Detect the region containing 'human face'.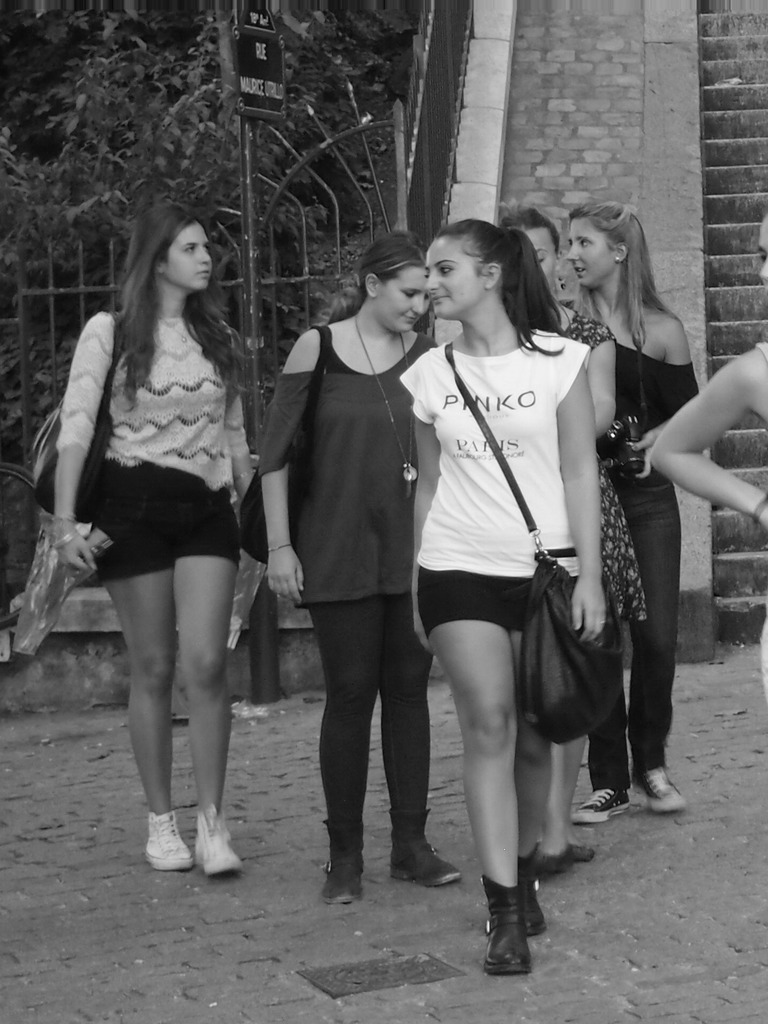
bbox=[383, 269, 432, 332].
